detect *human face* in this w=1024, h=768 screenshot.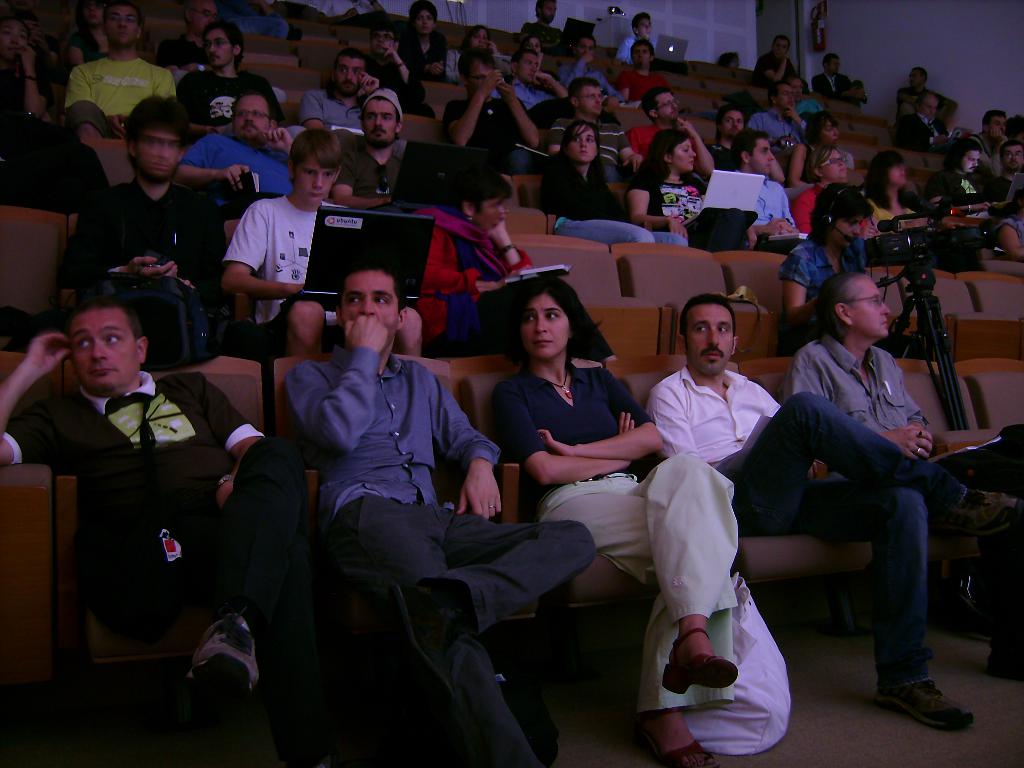
Detection: x1=990, y1=116, x2=1004, y2=139.
